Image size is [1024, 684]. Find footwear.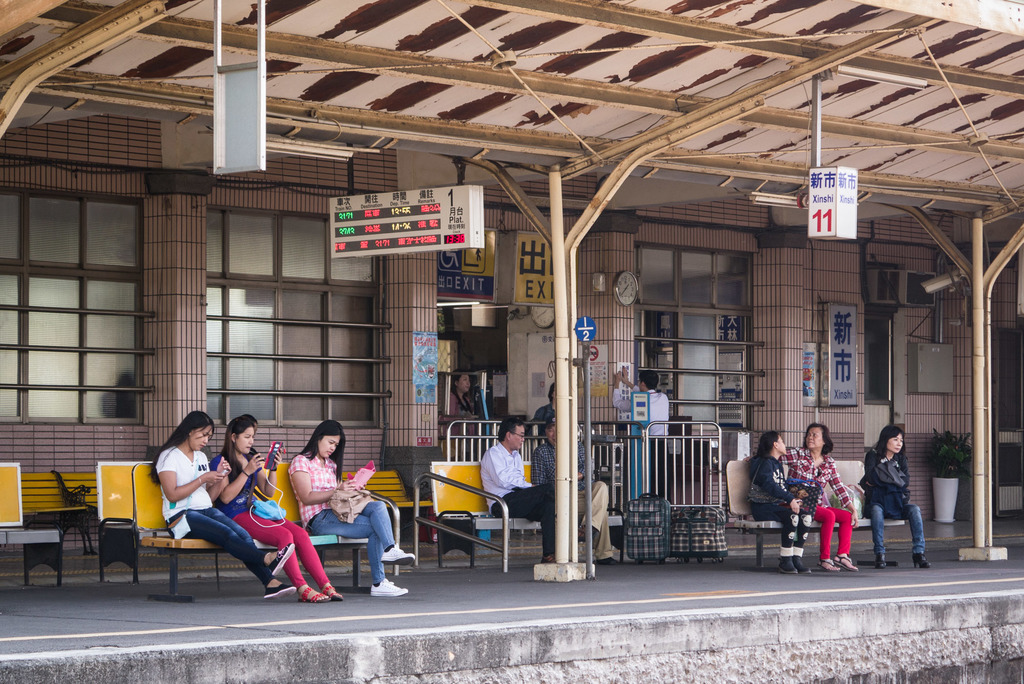
Rect(372, 579, 410, 596).
